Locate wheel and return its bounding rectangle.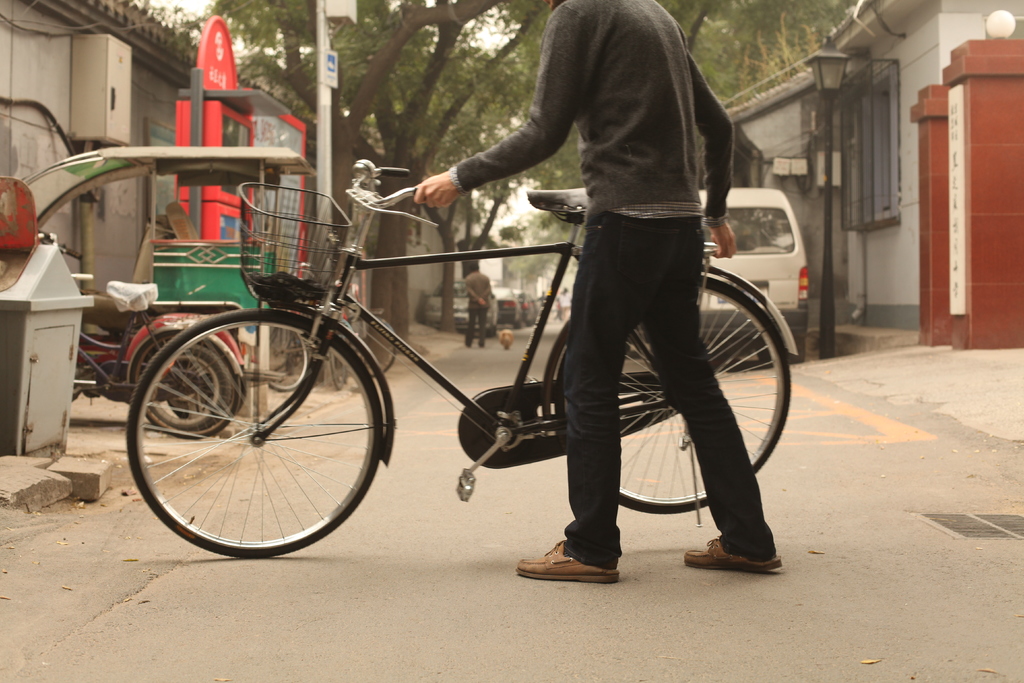
{"left": 756, "top": 340, "right": 776, "bottom": 366}.
